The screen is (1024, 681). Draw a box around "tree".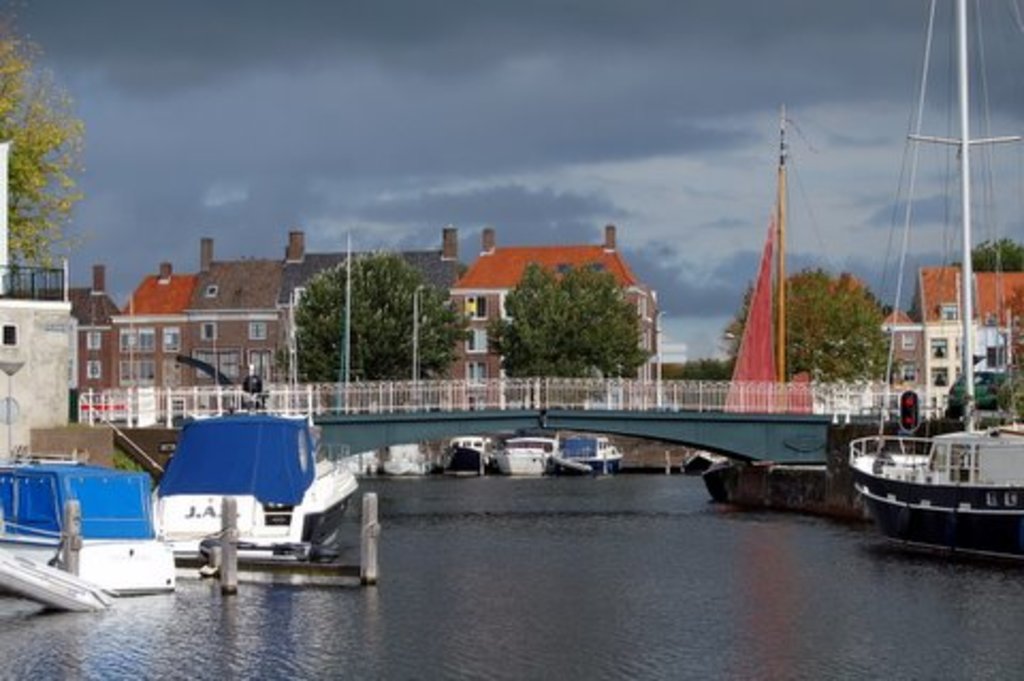
bbox(286, 237, 467, 391).
